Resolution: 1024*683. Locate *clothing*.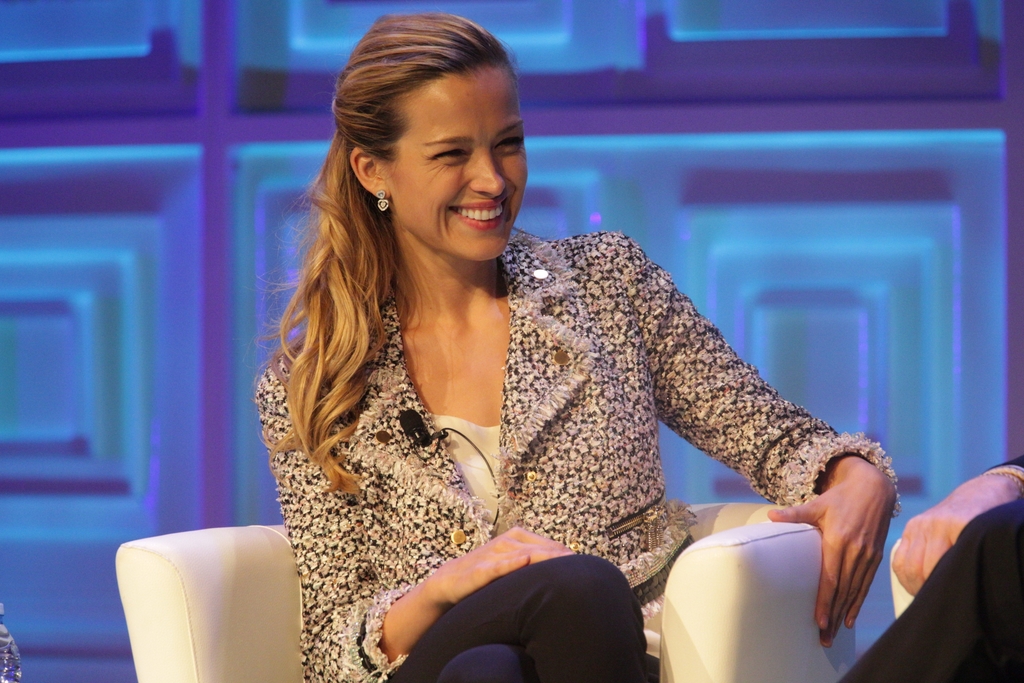
(left=836, top=448, right=1023, bottom=682).
